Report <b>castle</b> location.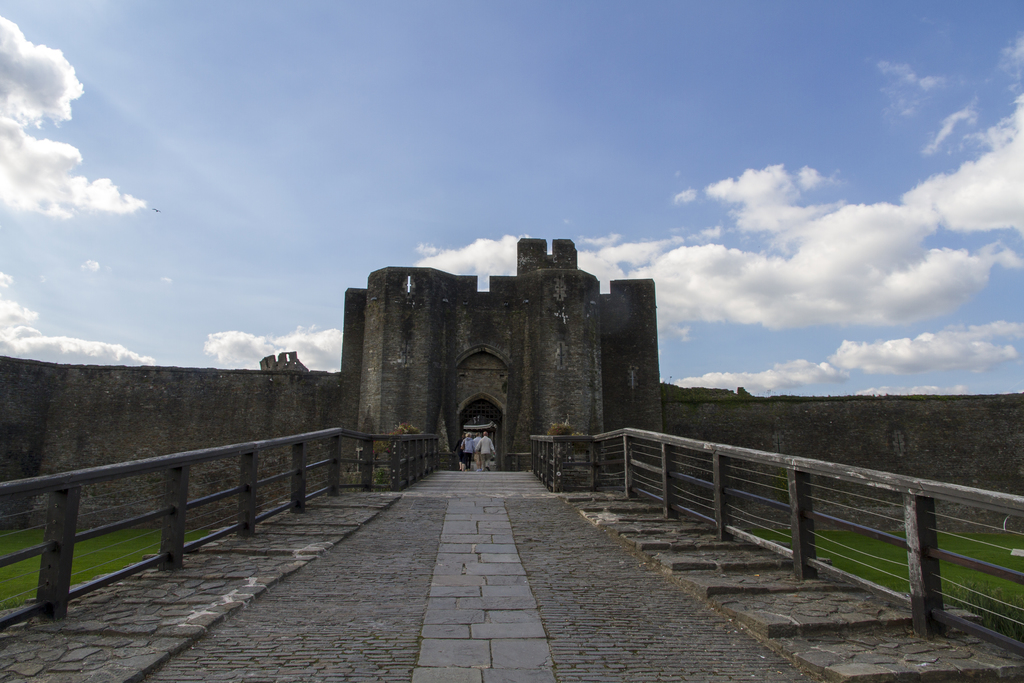
Report: [x1=0, y1=237, x2=1023, y2=532].
